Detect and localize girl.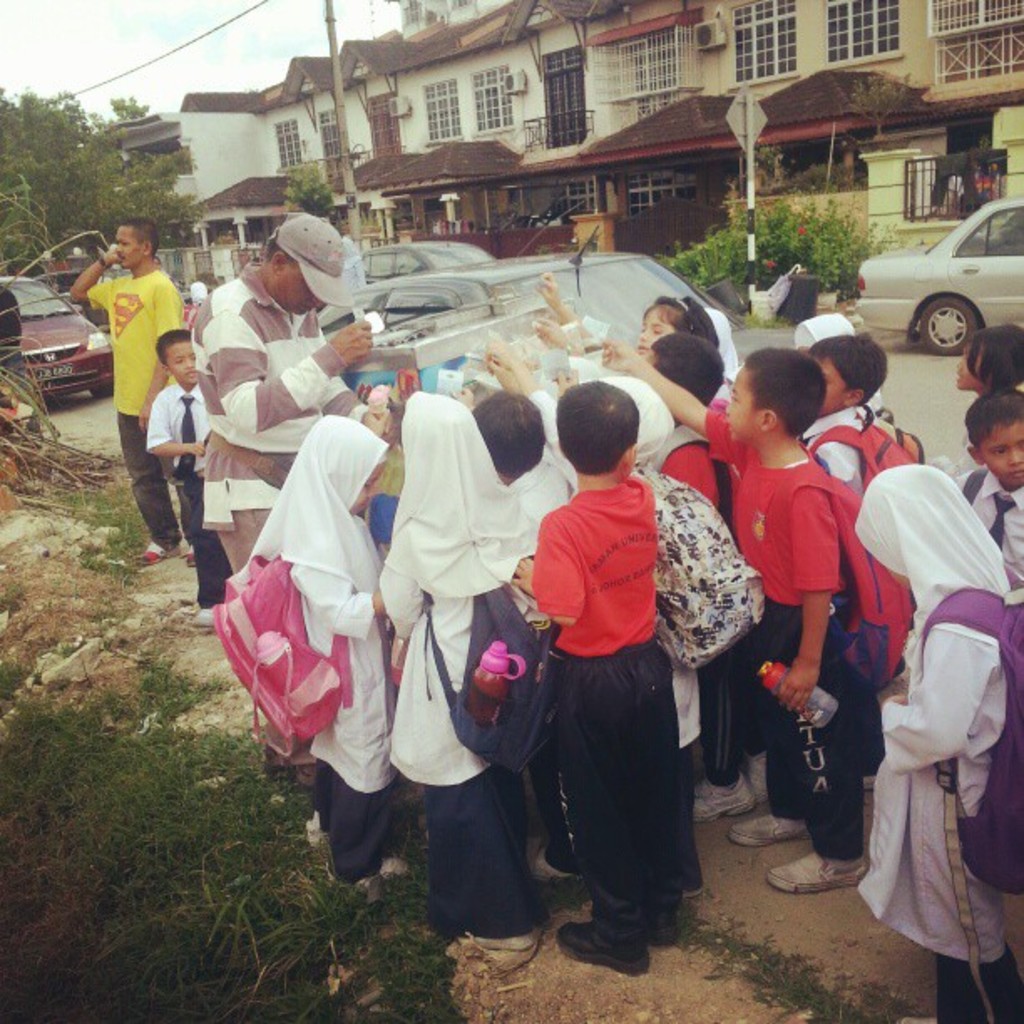
Localized at pyautogui.locateOnScreen(540, 276, 733, 417).
